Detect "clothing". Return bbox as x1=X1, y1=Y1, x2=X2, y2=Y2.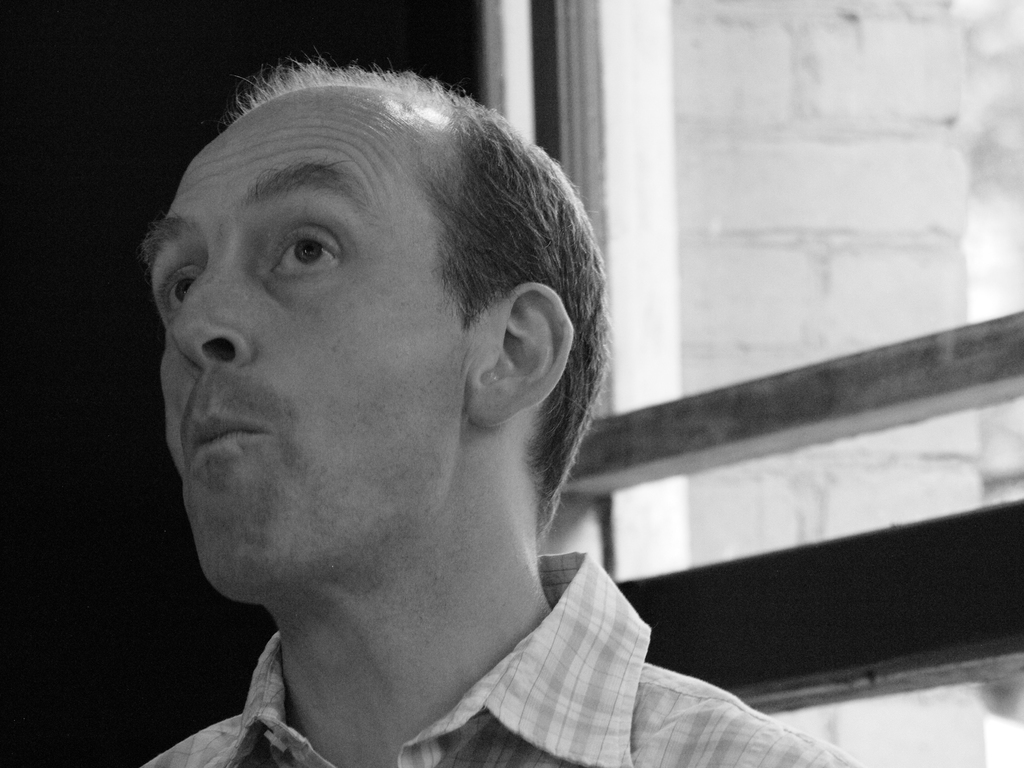
x1=134, y1=548, x2=874, y2=767.
